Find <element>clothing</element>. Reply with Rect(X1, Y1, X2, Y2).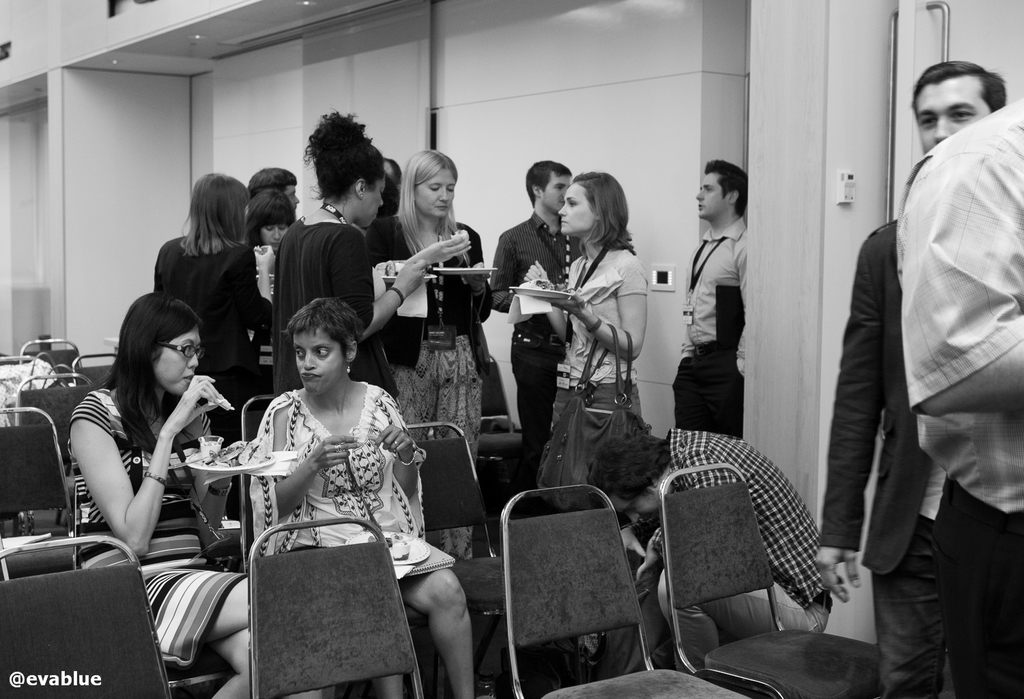
Rect(225, 369, 436, 650).
